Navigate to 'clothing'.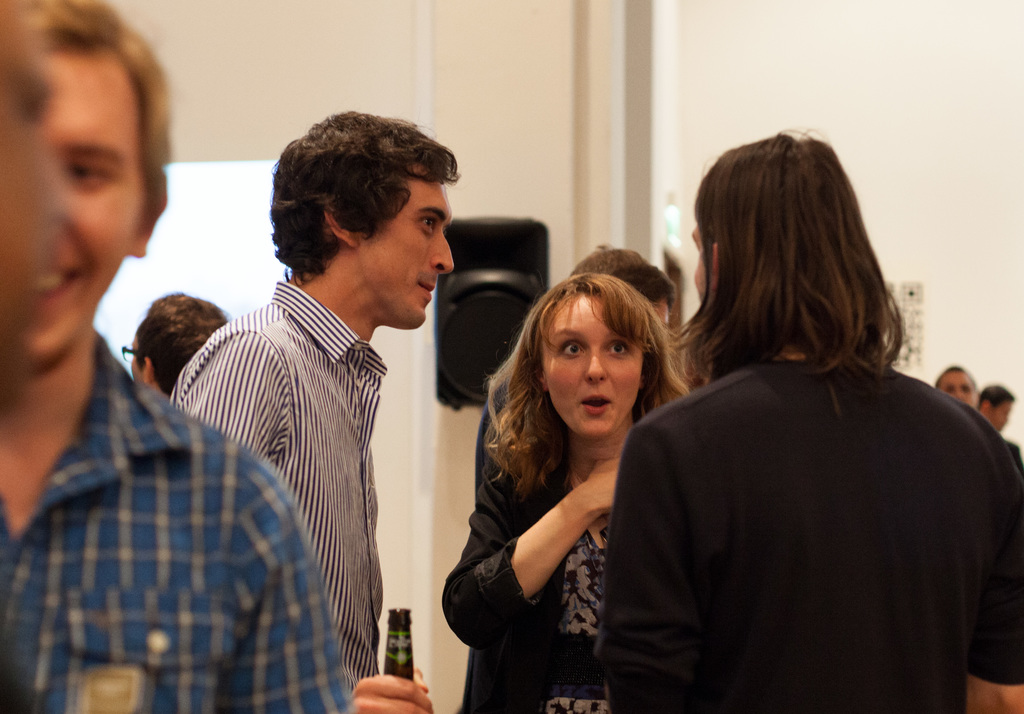
Navigation target: crop(161, 280, 374, 672).
